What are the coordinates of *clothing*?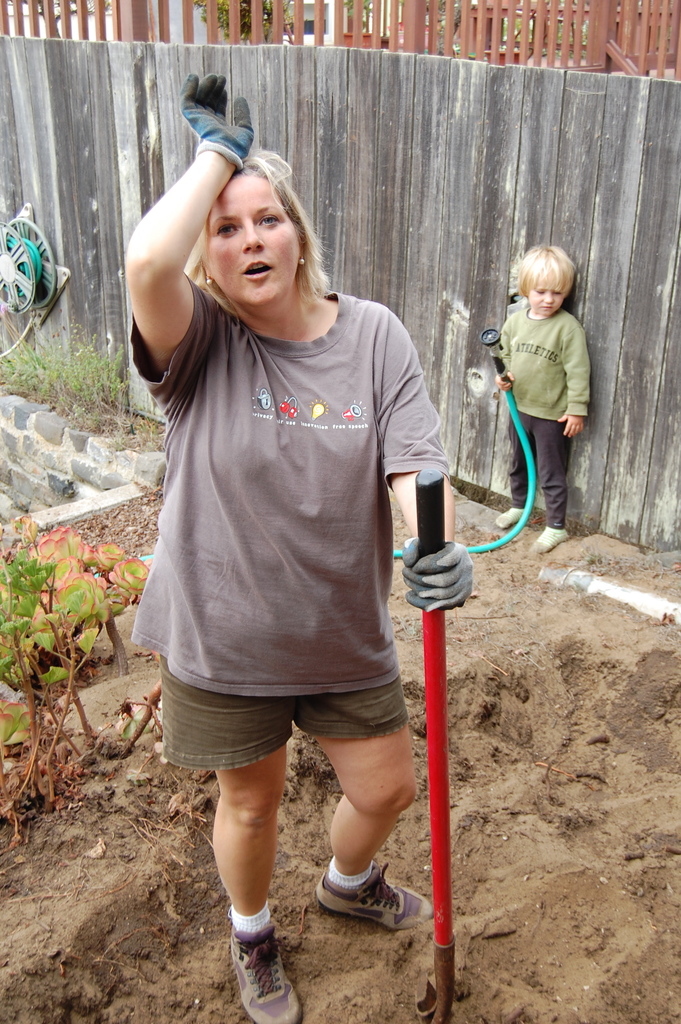
x1=497, y1=505, x2=523, y2=529.
